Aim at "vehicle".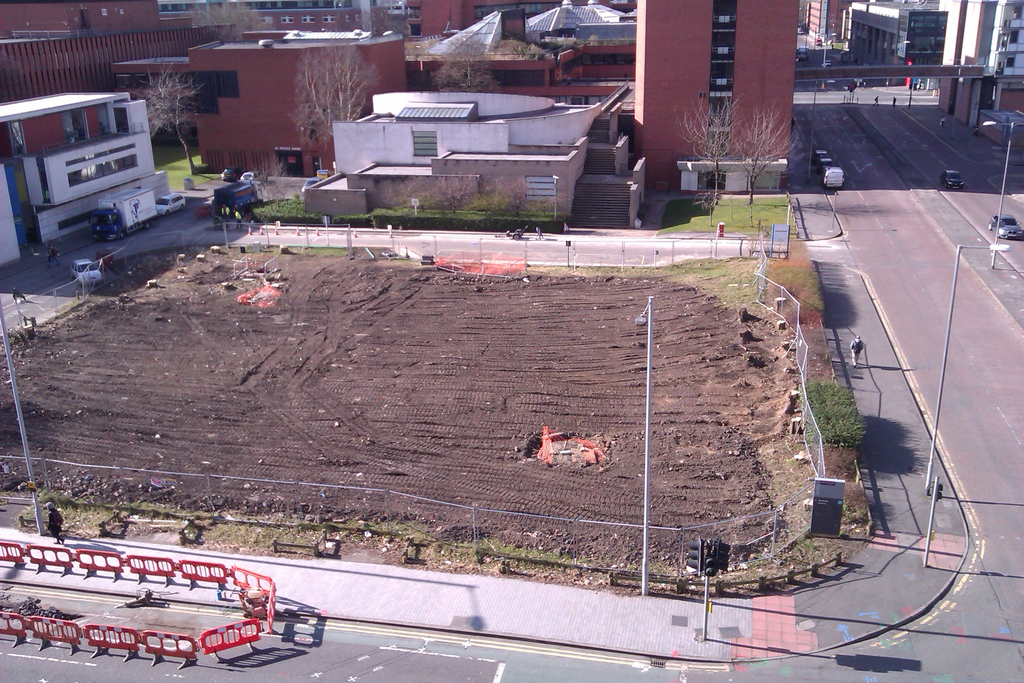
Aimed at Rect(942, 165, 966, 192).
